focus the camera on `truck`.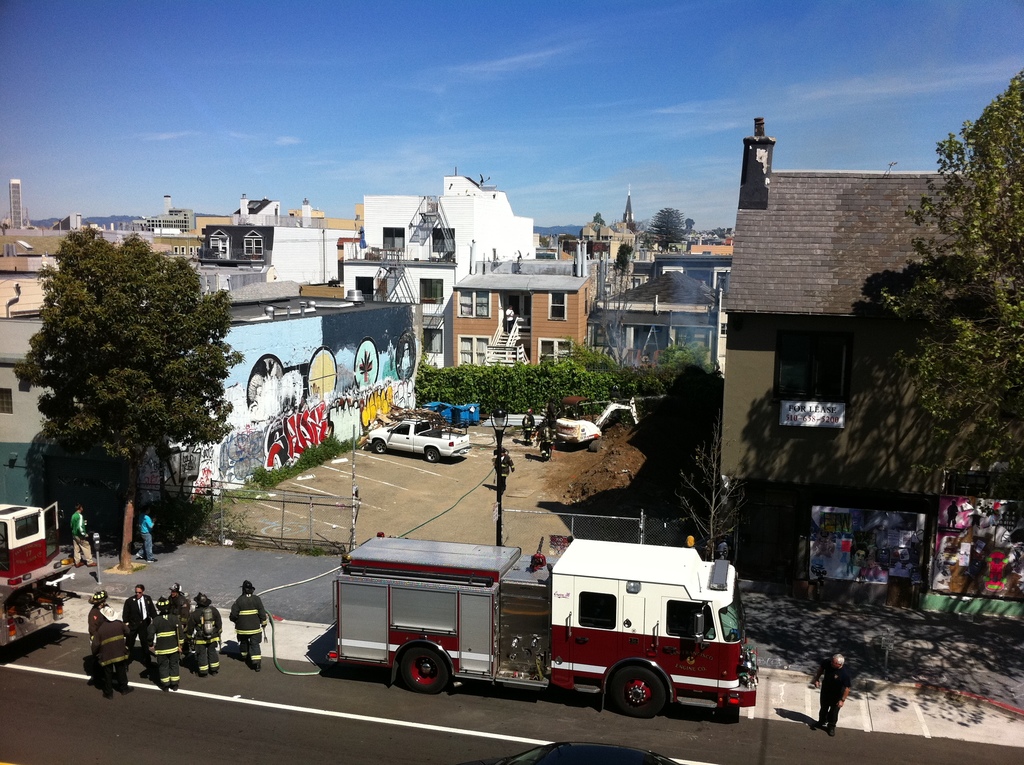
Focus region: bbox=[0, 502, 74, 651].
